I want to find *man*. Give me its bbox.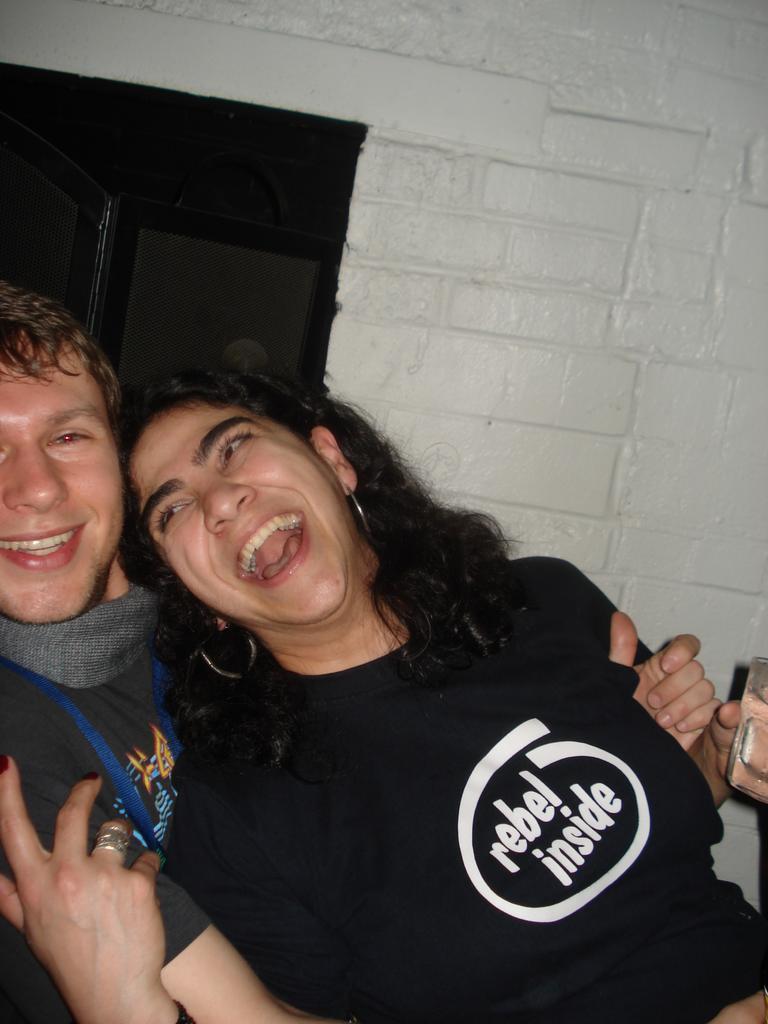
(left=0, top=281, right=767, bottom=1023).
